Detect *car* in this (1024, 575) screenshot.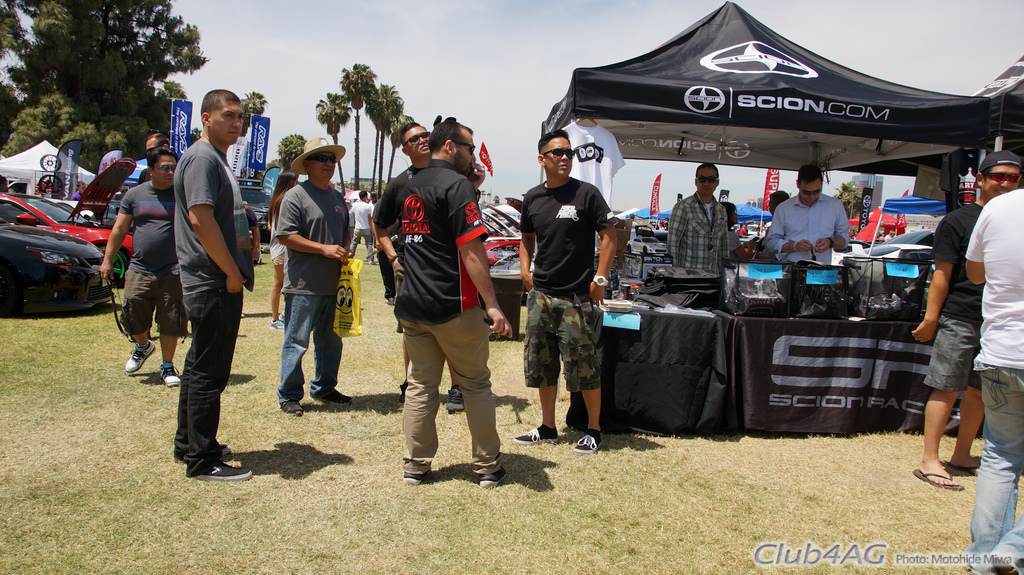
Detection: [x1=5, y1=194, x2=136, y2=281].
